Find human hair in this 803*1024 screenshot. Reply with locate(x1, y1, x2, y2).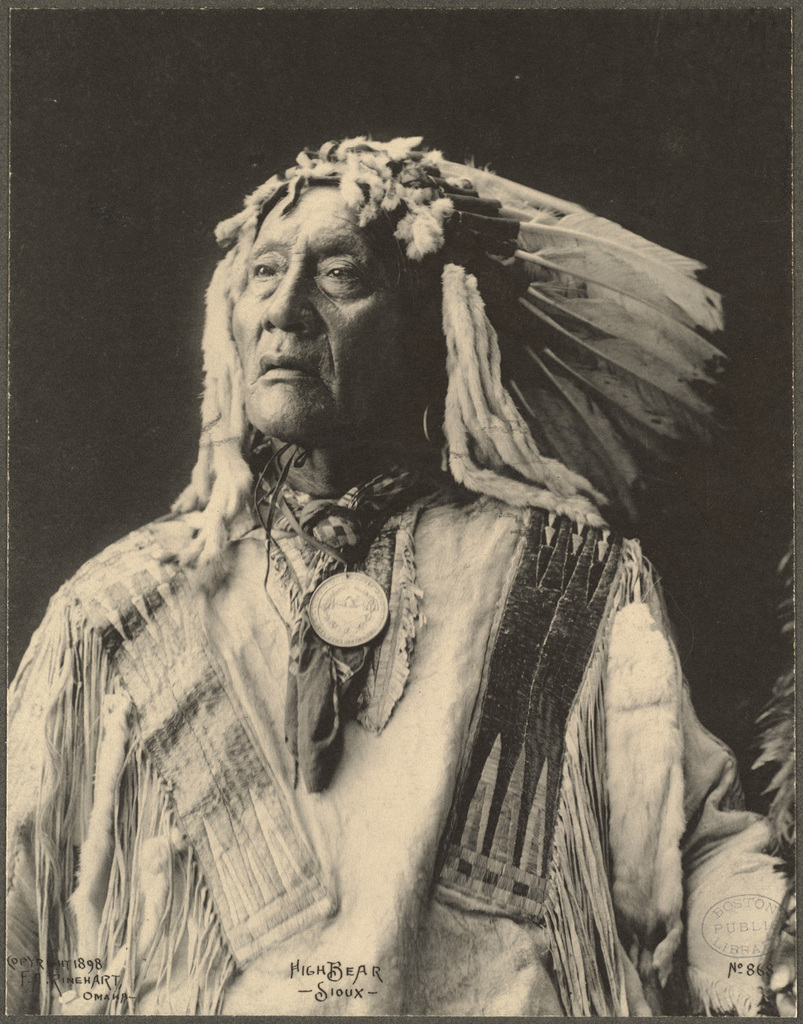
locate(169, 123, 617, 584).
